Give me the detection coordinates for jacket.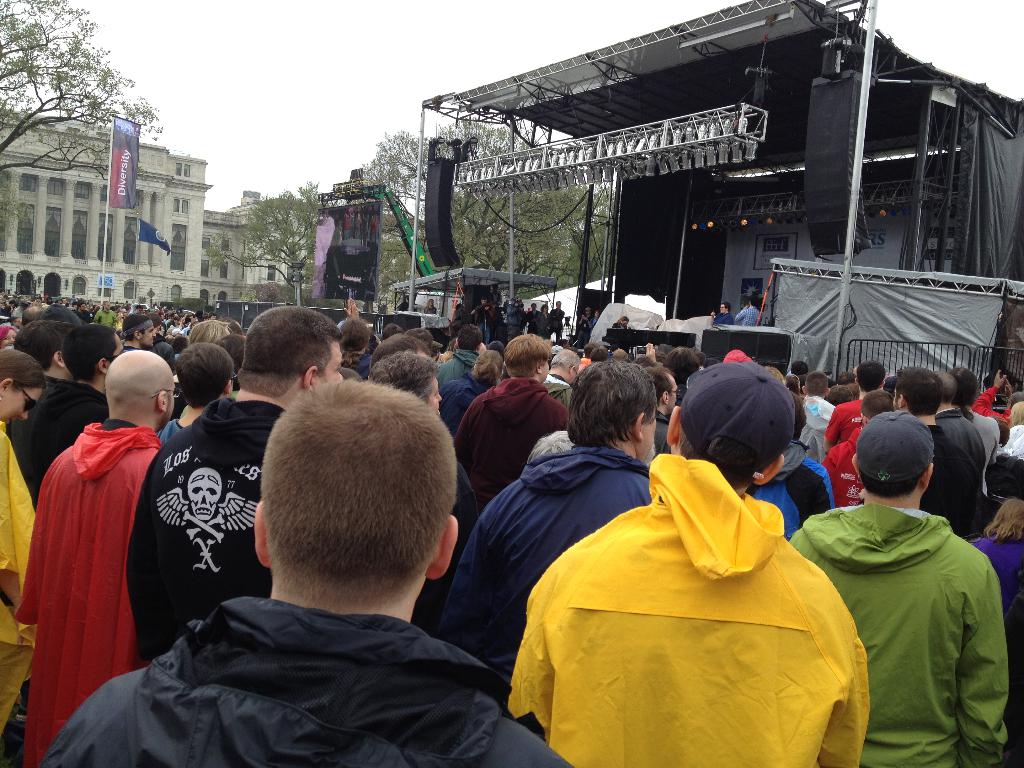
[17,415,163,765].
